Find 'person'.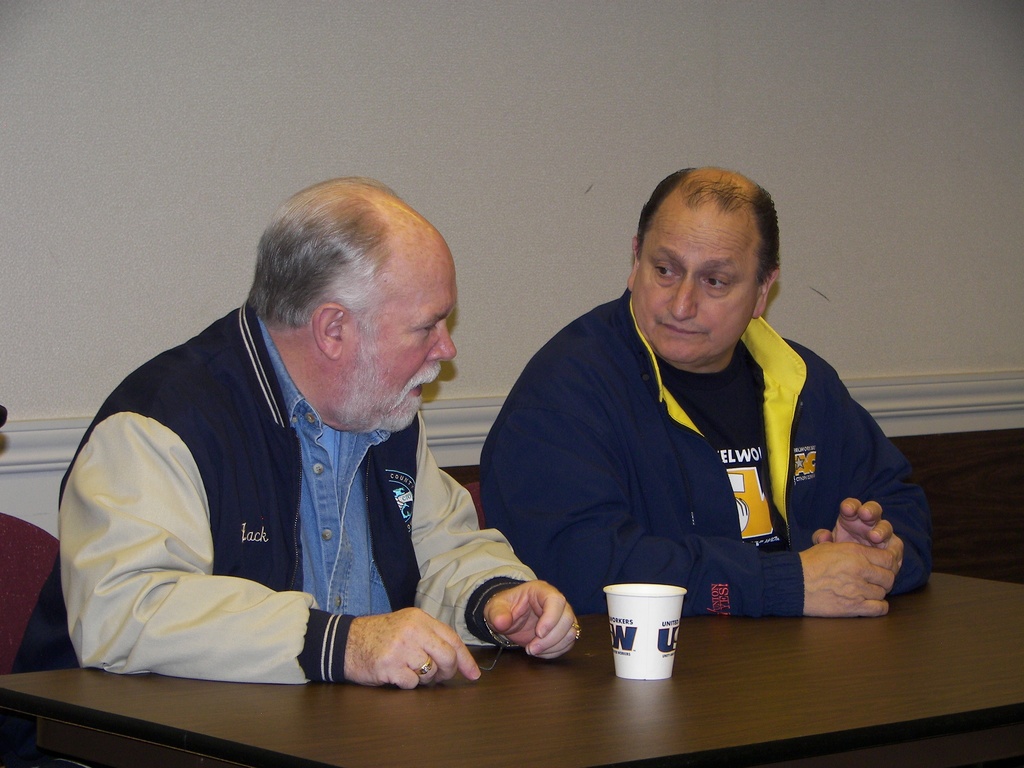
locate(55, 164, 523, 723).
